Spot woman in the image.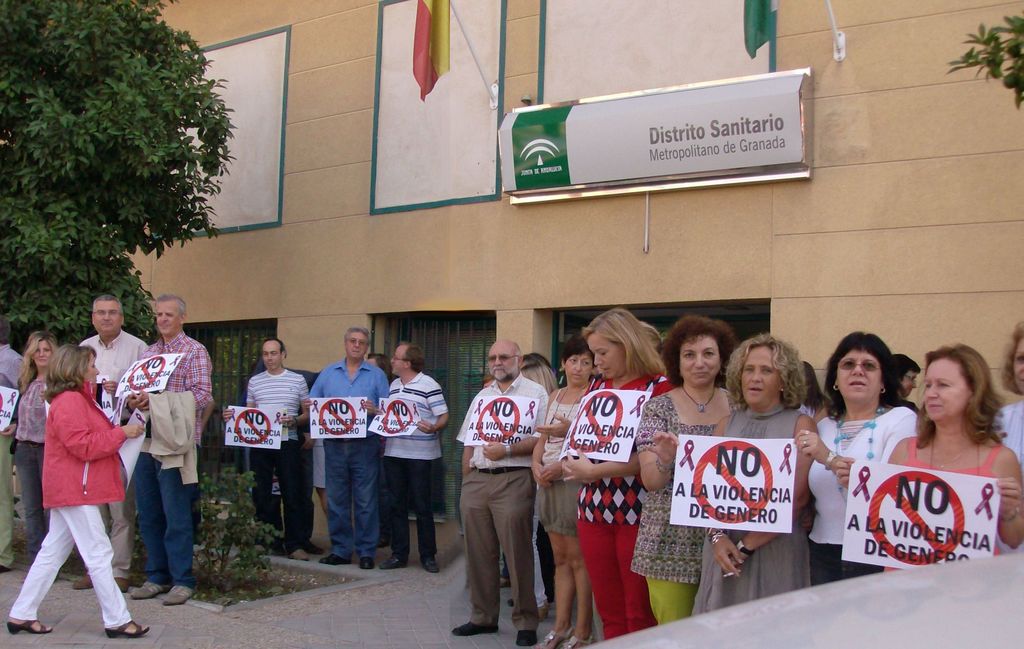
woman found at [559, 309, 675, 638].
